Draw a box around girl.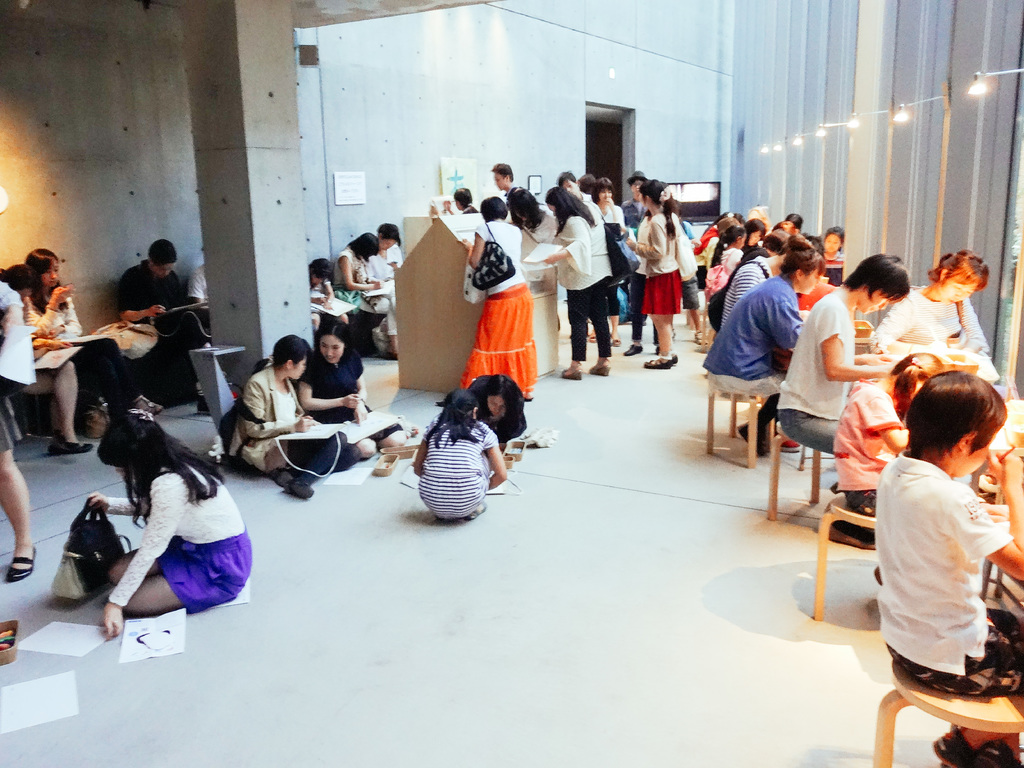
box(471, 372, 525, 446).
